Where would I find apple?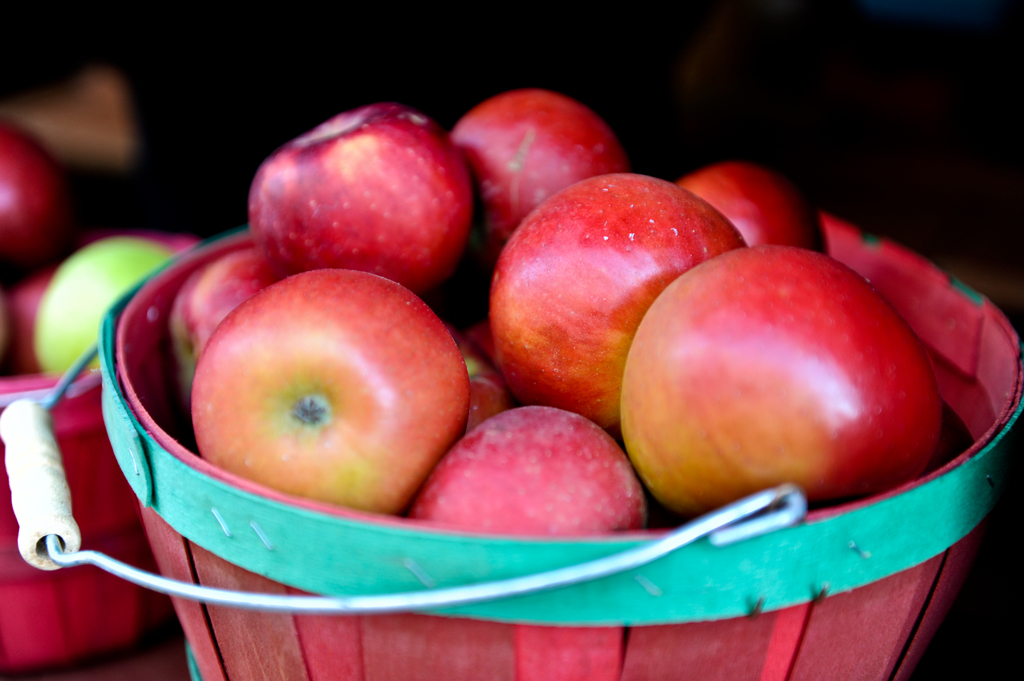
At (left=0, top=118, right=69, bottom=259).
